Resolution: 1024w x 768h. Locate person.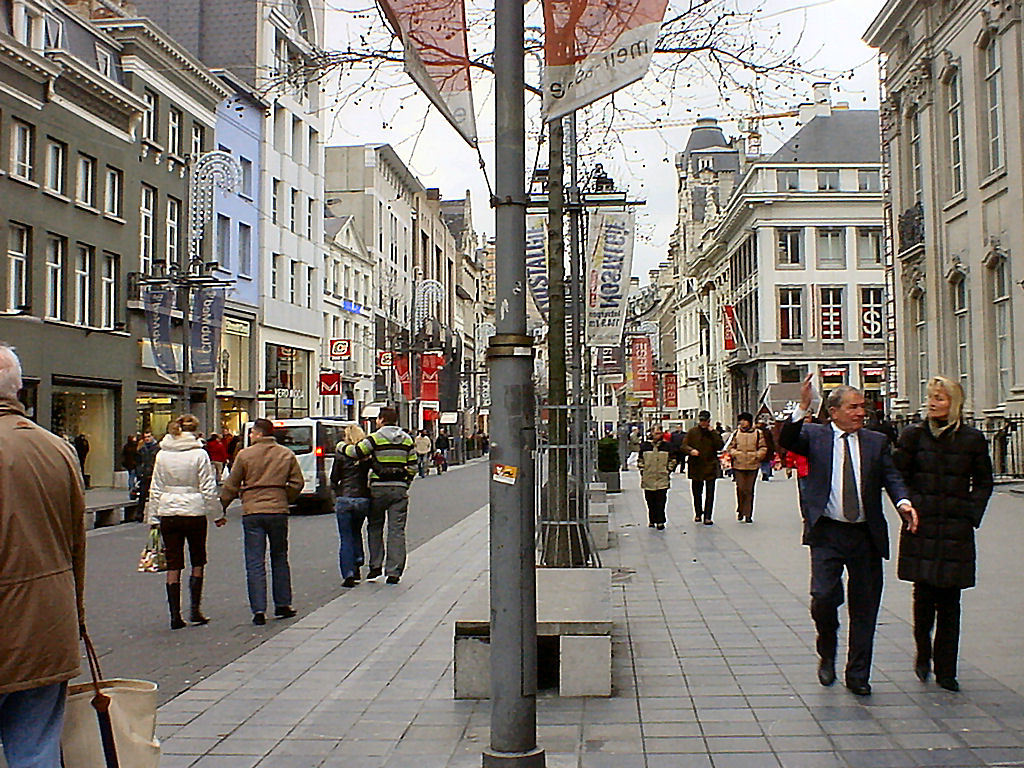
<region>410, 424, 431, 480</region>.
